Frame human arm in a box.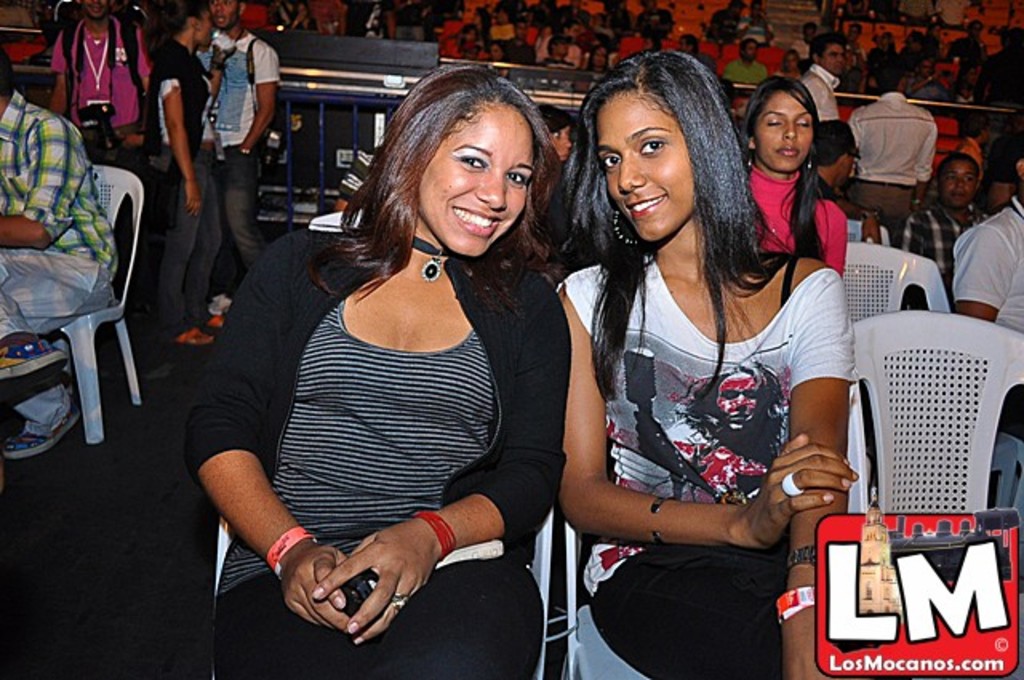
bbox=[819, 206, 846, 275].
